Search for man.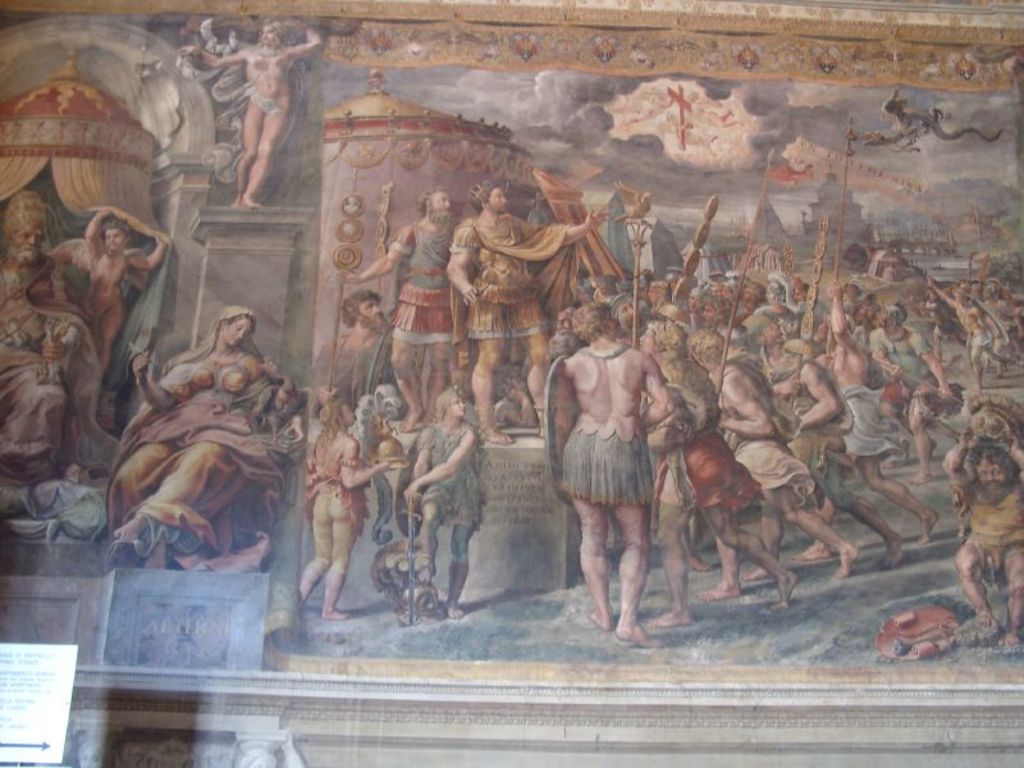
Found at locate(815, 276, 943, 544).
